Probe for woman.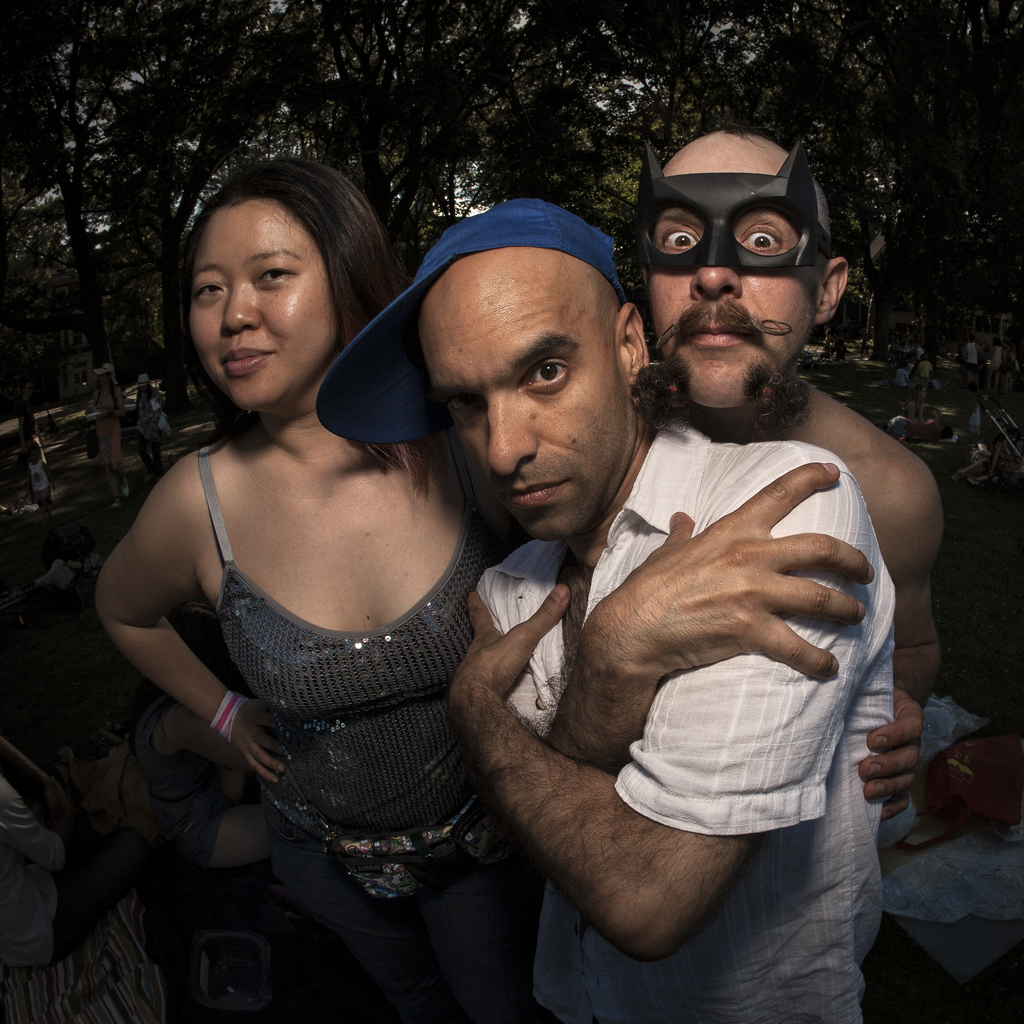
Probe result: {"x1": 87, "y1": 157, "x2": 571, "y2": 985}.
